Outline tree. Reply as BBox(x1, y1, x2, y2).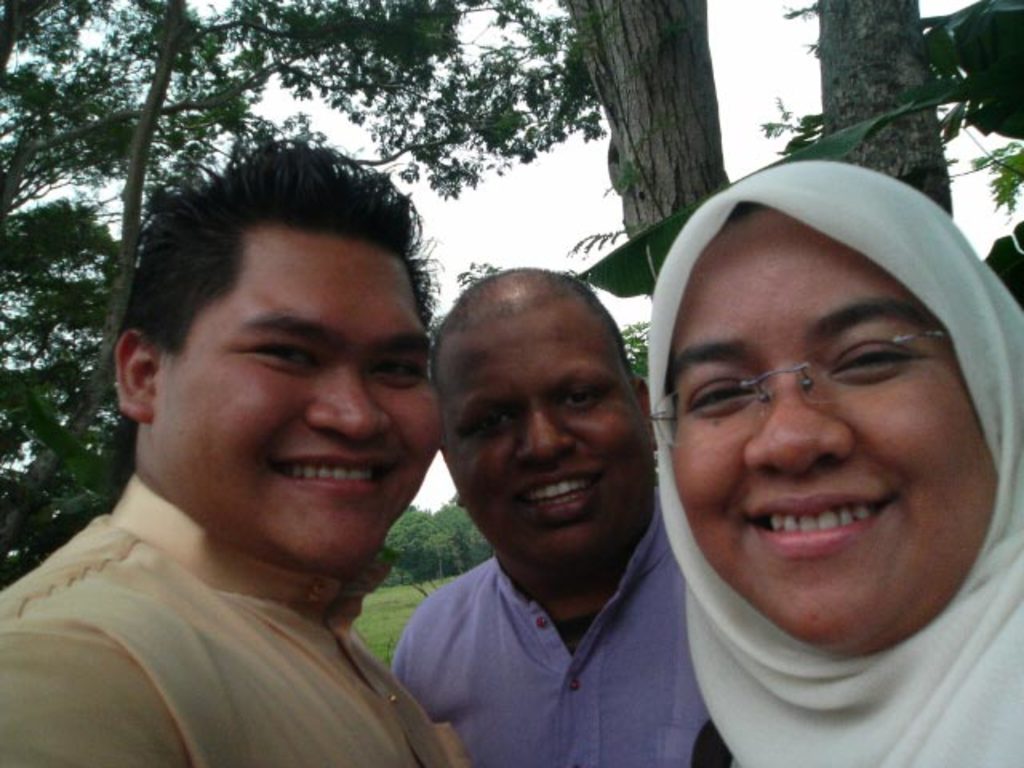
BBox(814, 0, 958, 222).
